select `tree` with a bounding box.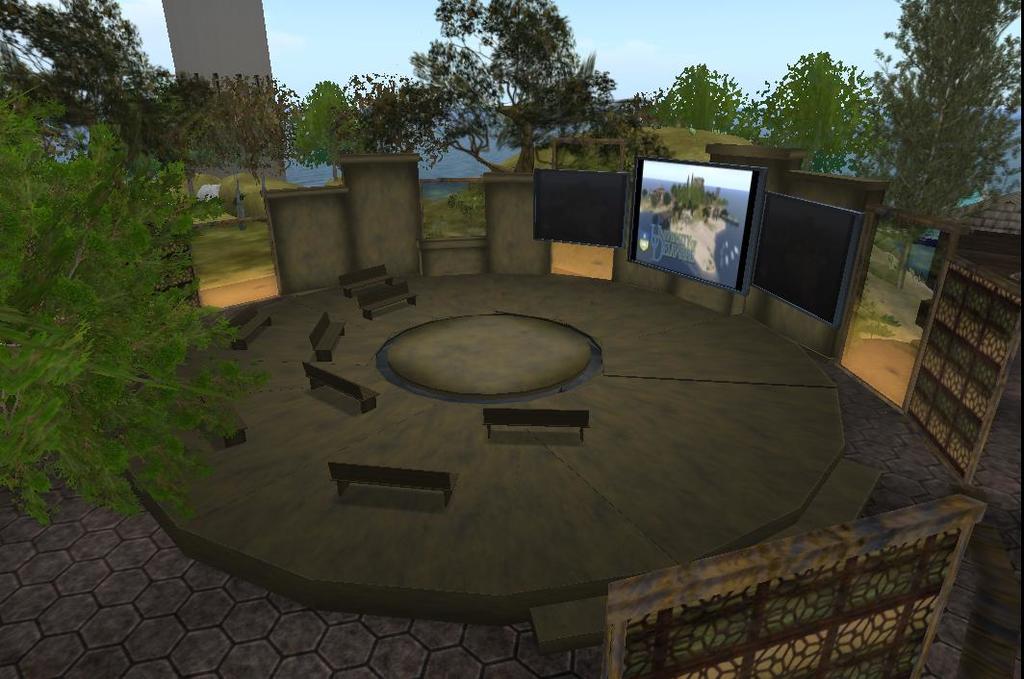
<bbox>0, 0, 156, 174</bbox>.
